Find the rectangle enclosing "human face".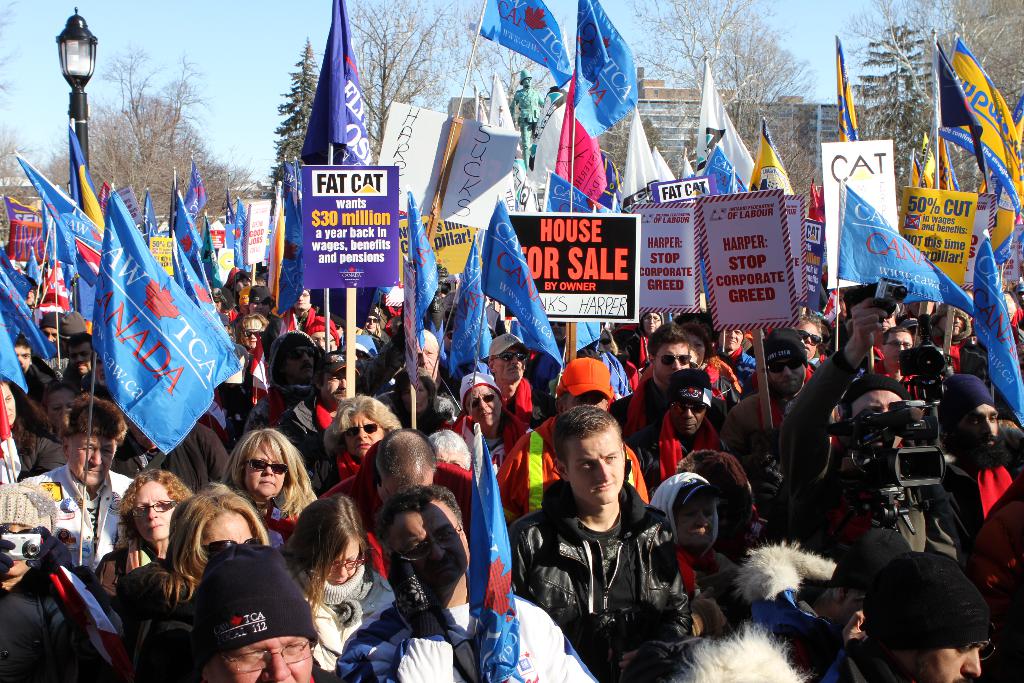
[958, 402, 1000, 448].
